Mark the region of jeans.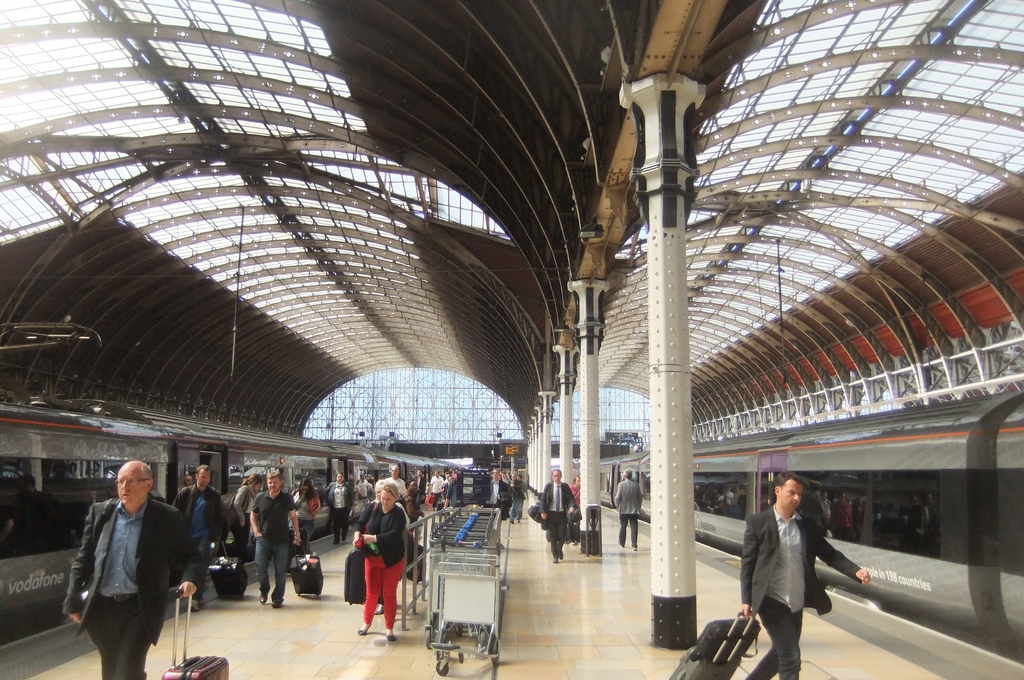
Region: left=752, top=592, right=803, bottom=679.
